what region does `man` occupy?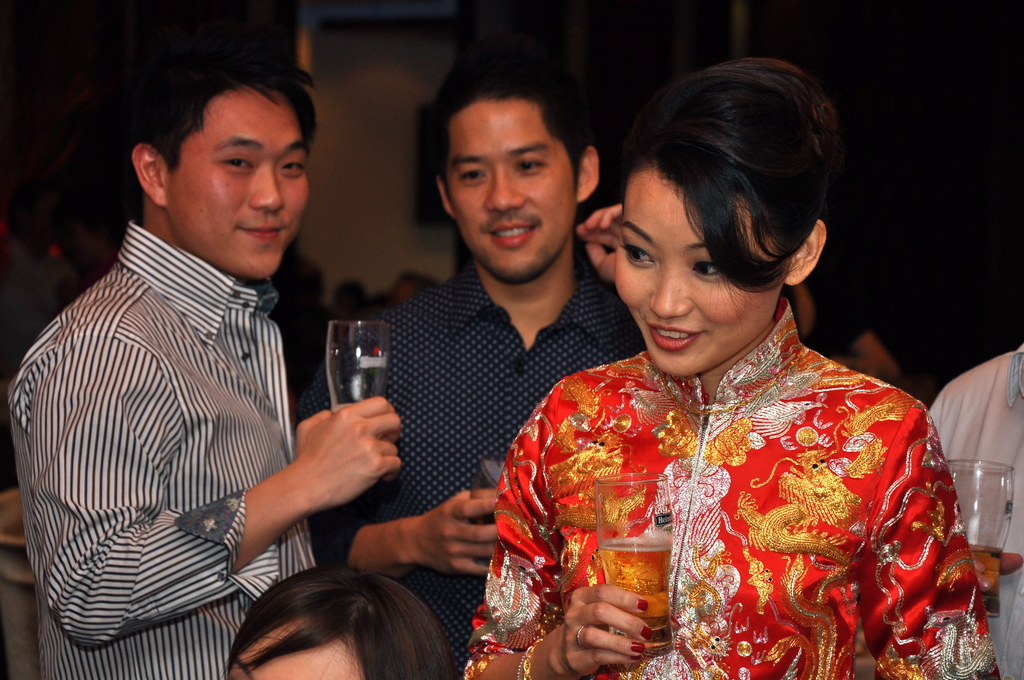
[left=12, top=40, right=388, bottom=665].
